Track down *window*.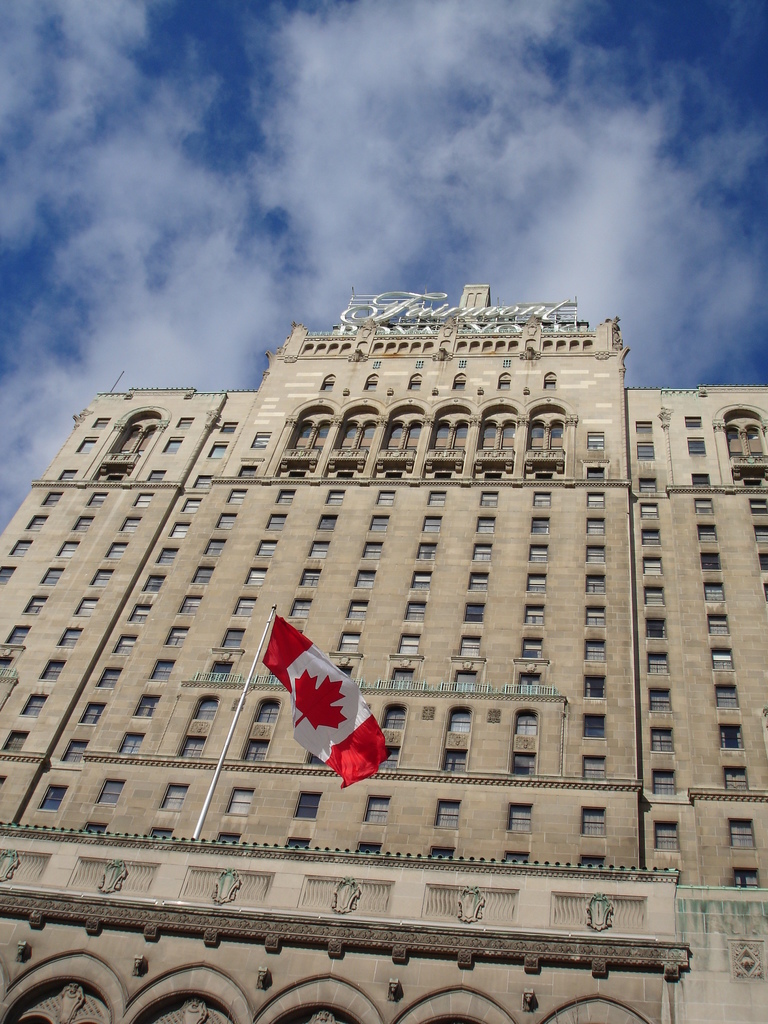
Tracked to left=724, top=815, right=759, bottom=847.
